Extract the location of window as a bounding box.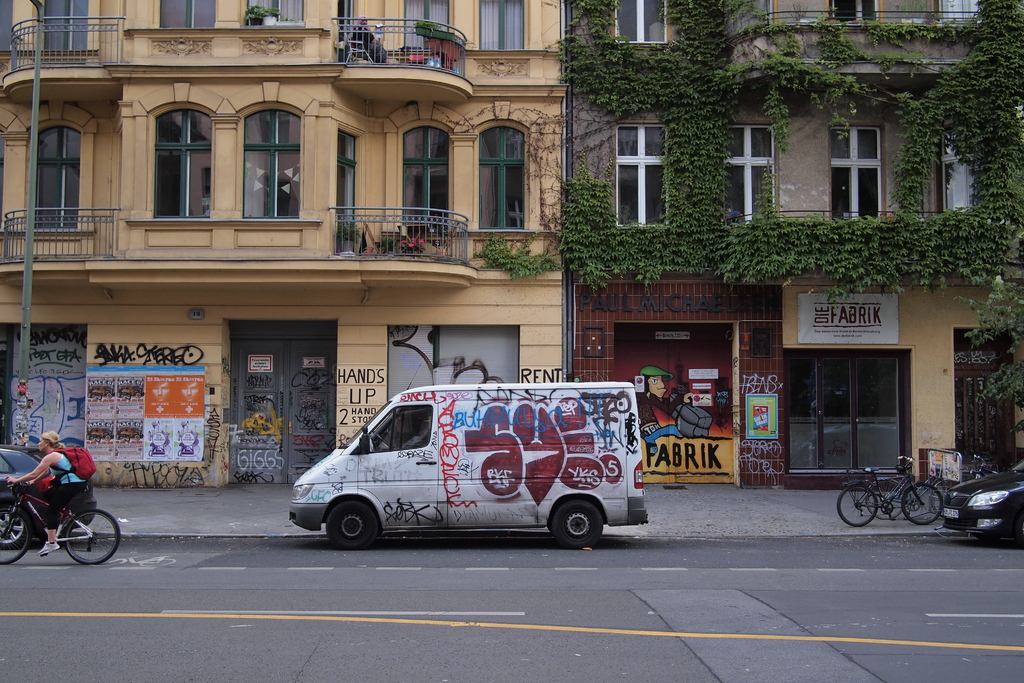
bbox(159, 0, 214, 33).
